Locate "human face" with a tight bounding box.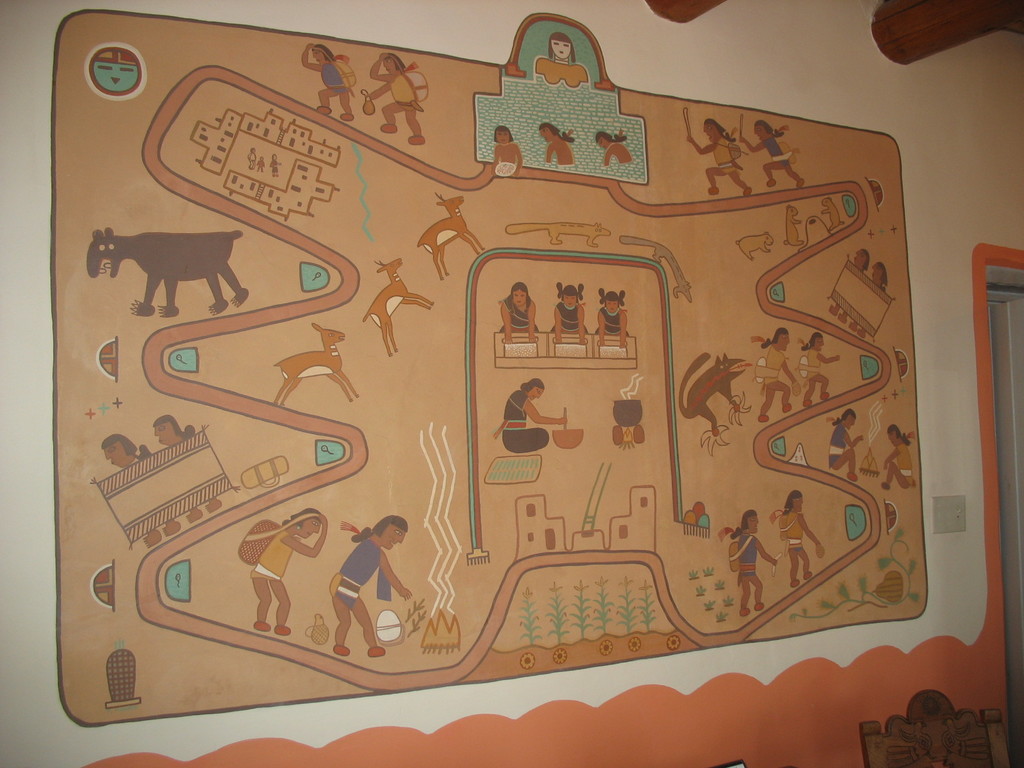
box=[528, 380, 547, 397].
